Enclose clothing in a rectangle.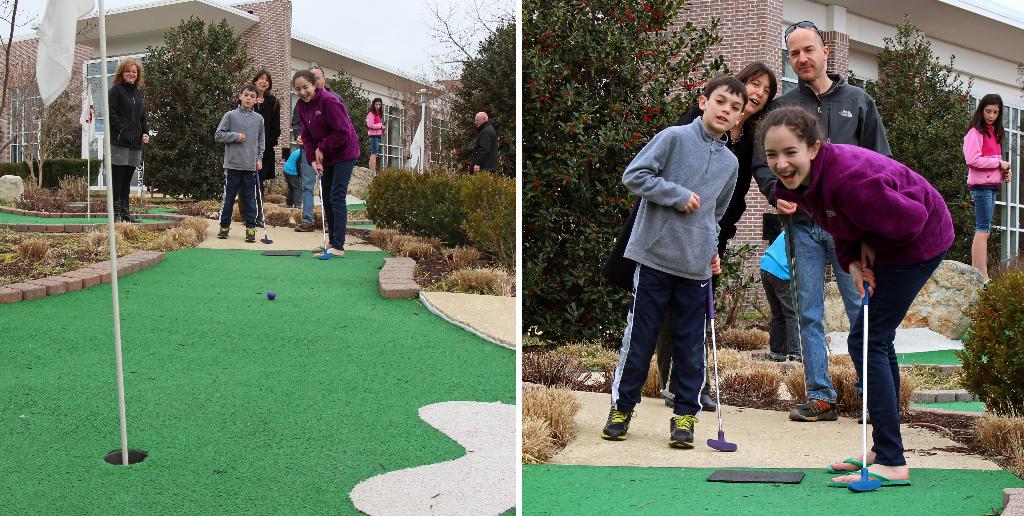
299, 93, 346, 225.
